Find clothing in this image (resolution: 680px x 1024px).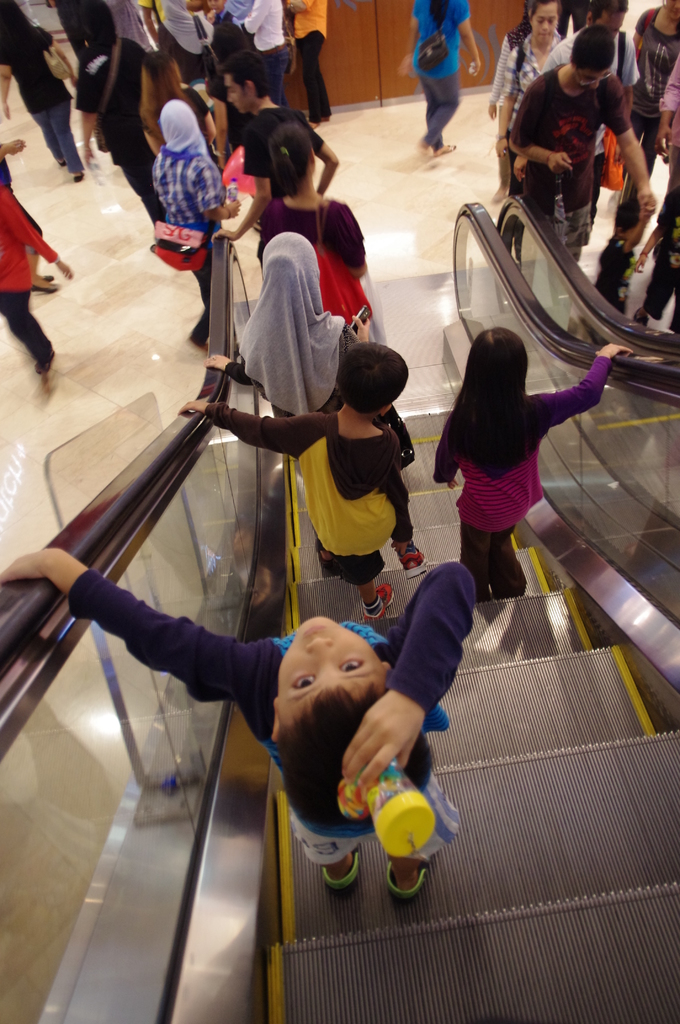
147/140/225/330.
